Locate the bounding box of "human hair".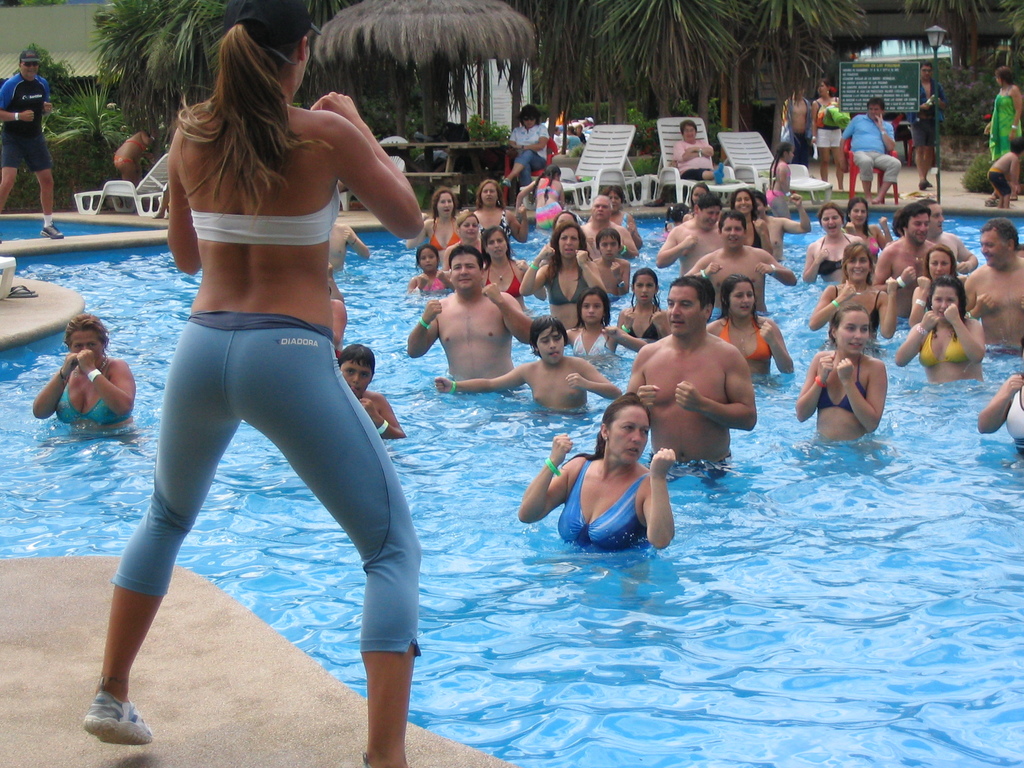
Bounding box: <bbox>681, 122, 700, 127</bbox>.
